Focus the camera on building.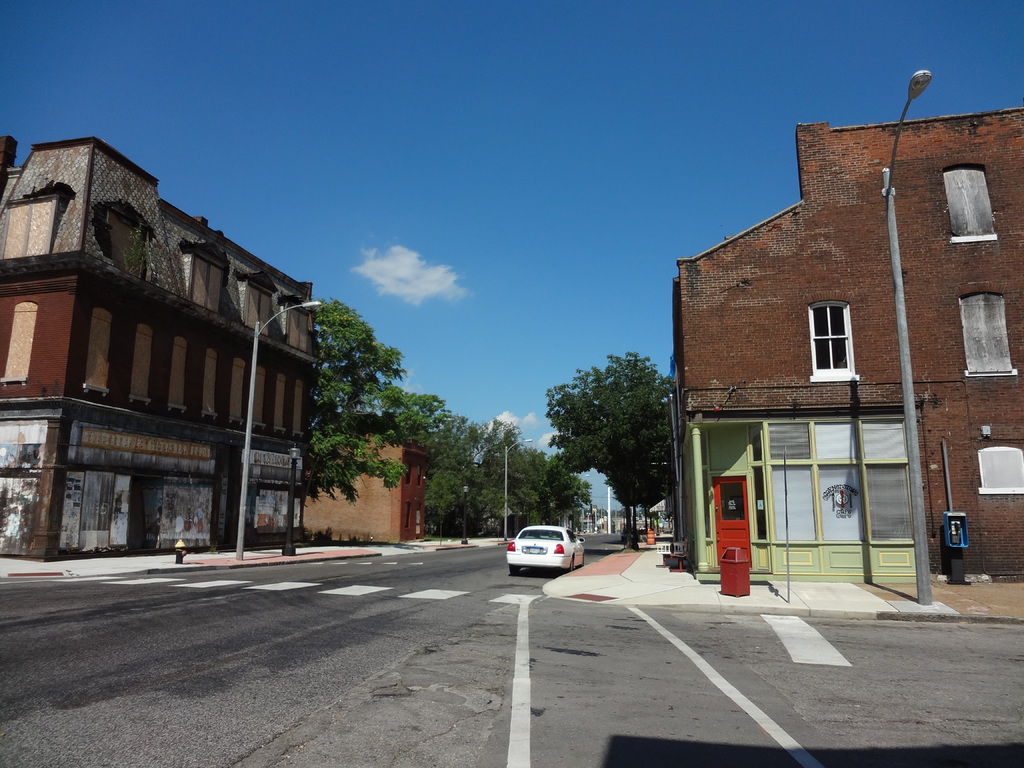
Focus region: x1=302, y1=431, x2=432, y2=544.
